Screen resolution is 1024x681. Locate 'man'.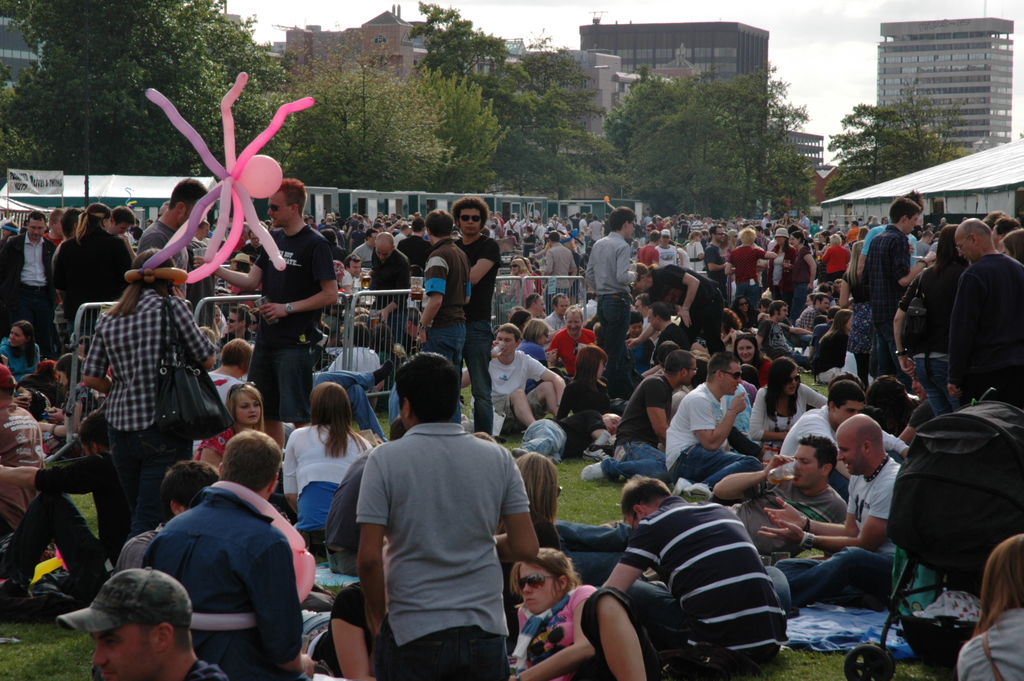
[545,293,570,331].
